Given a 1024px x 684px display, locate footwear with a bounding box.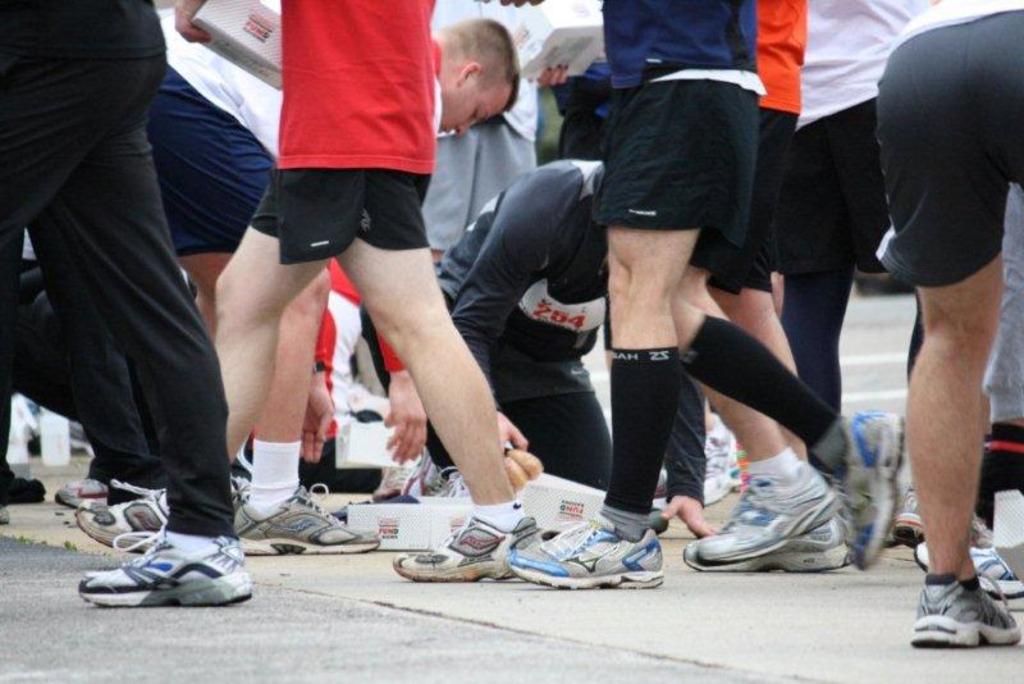
Located: detection(891, 491, 934, 546).
